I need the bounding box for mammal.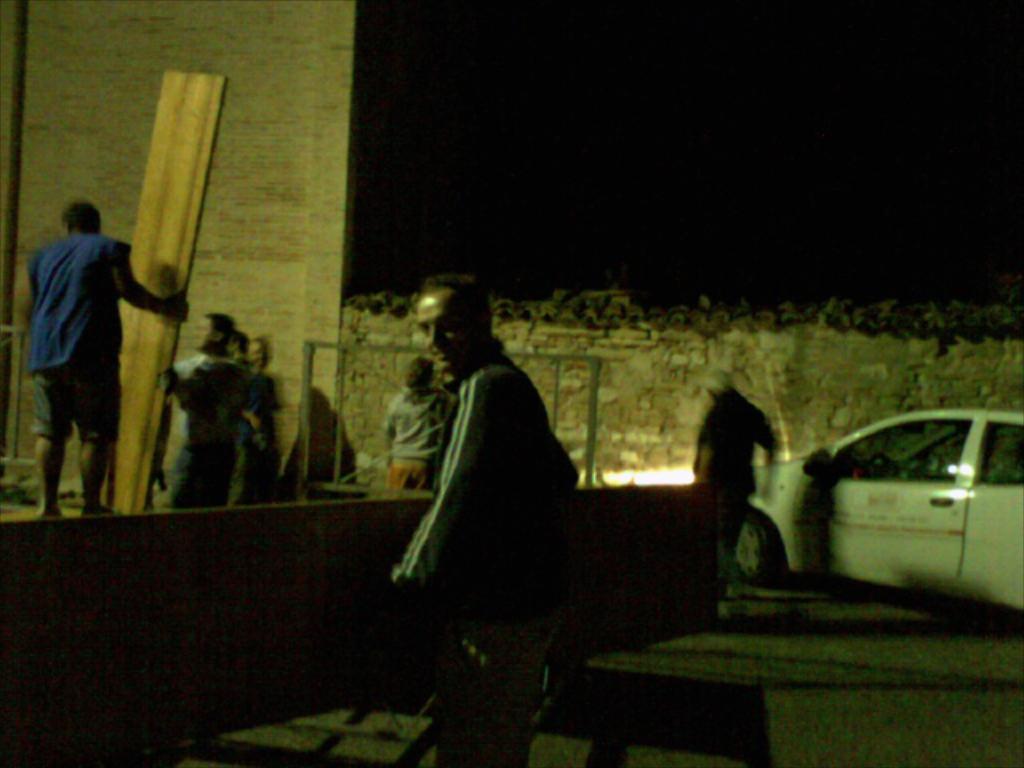
Here it is: region(384, 357, 450, 496).
